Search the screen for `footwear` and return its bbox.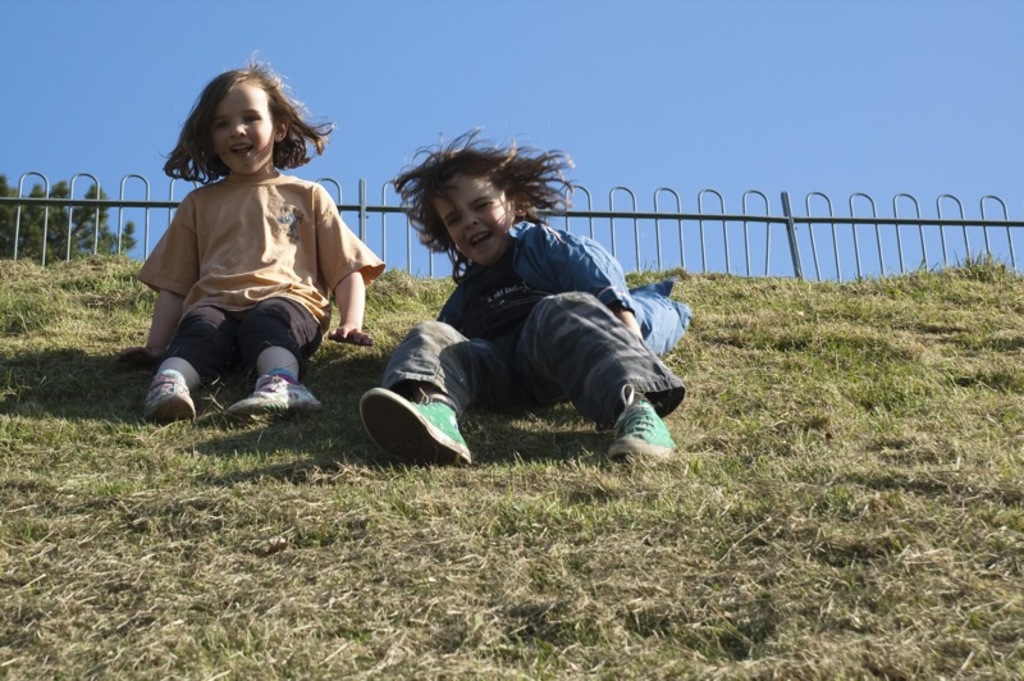
Found: {"left": 360, "top": 364, "right": 481, "bottom": 472}.
